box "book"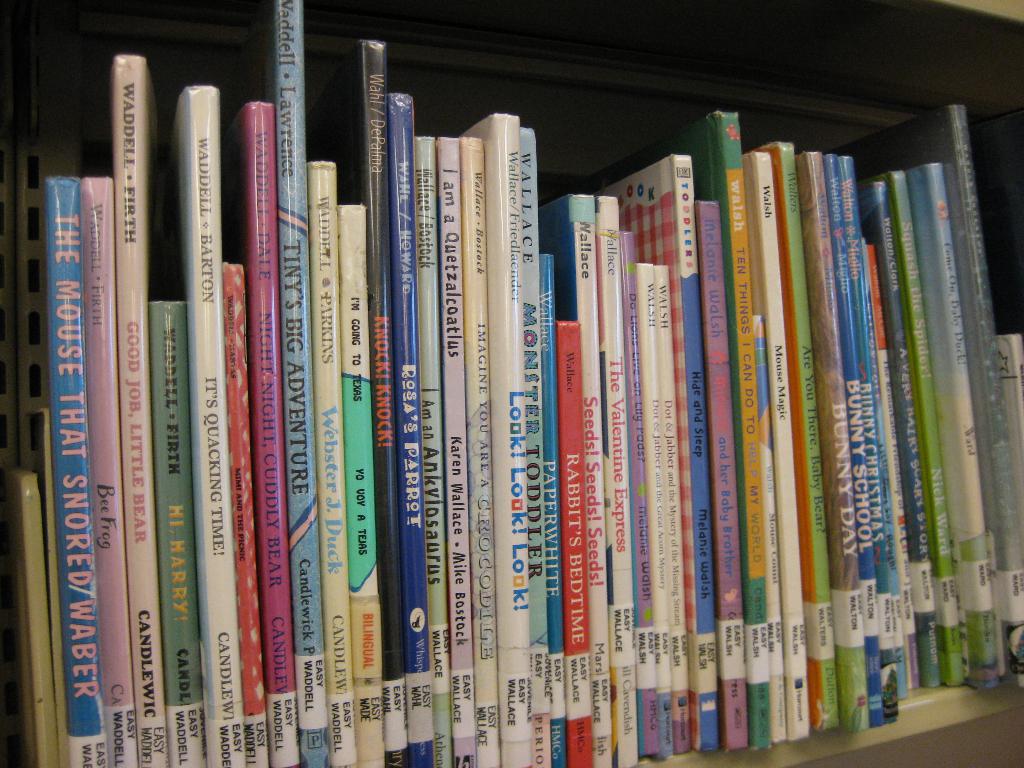
<bbox>435, 135, 483, 767</bbox>
